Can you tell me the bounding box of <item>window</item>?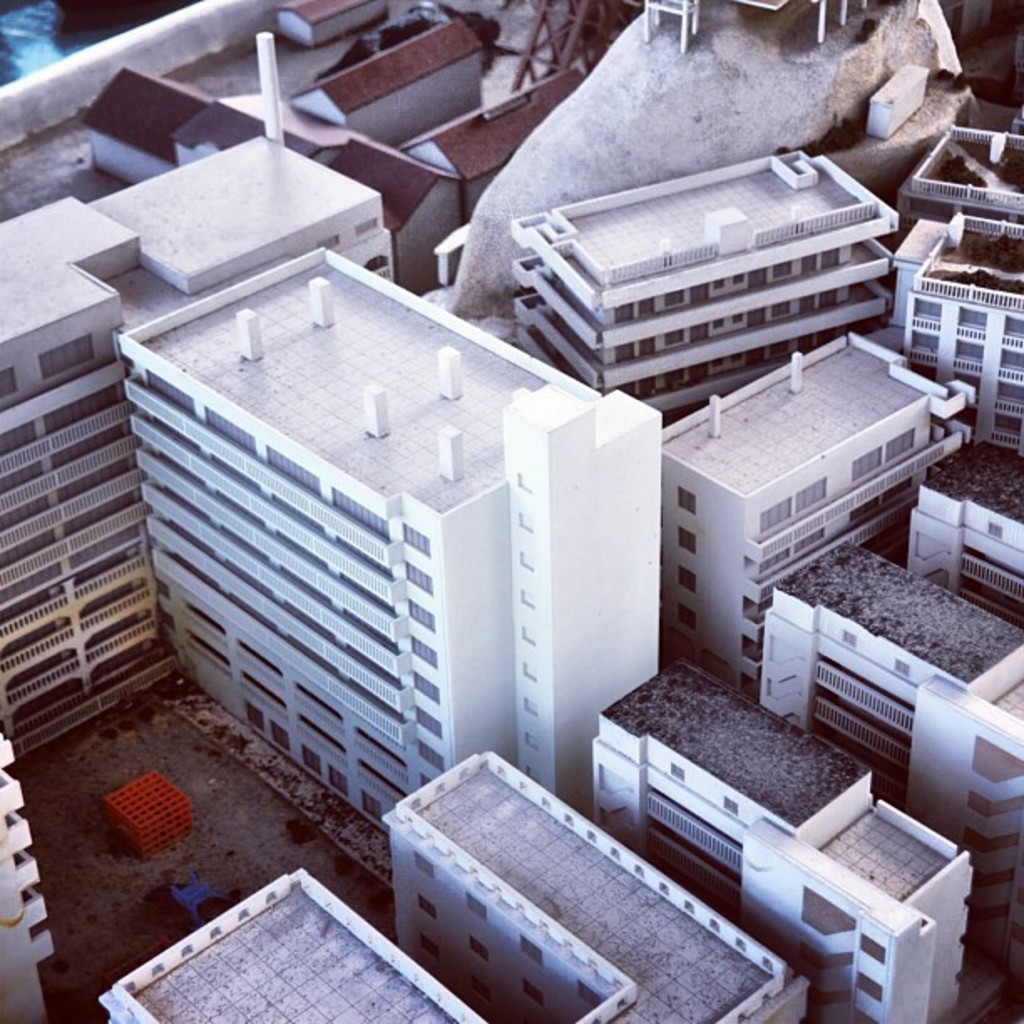
x1=674 y1=485 x2=703 y2=514.
